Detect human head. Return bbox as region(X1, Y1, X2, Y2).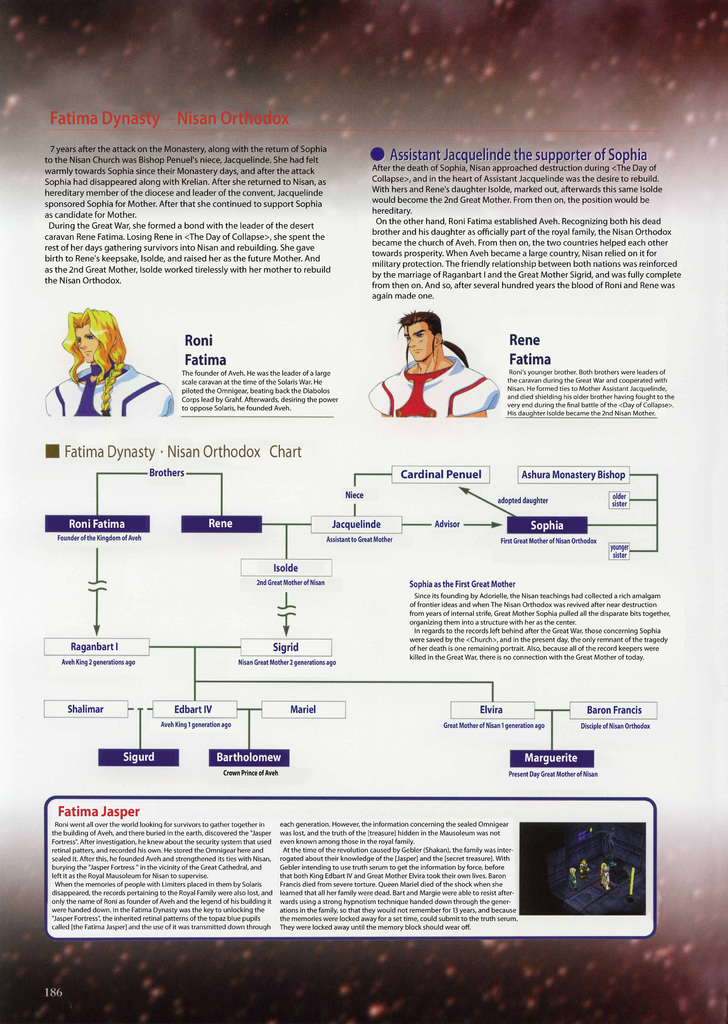
region(392, 308, 444, 363).
